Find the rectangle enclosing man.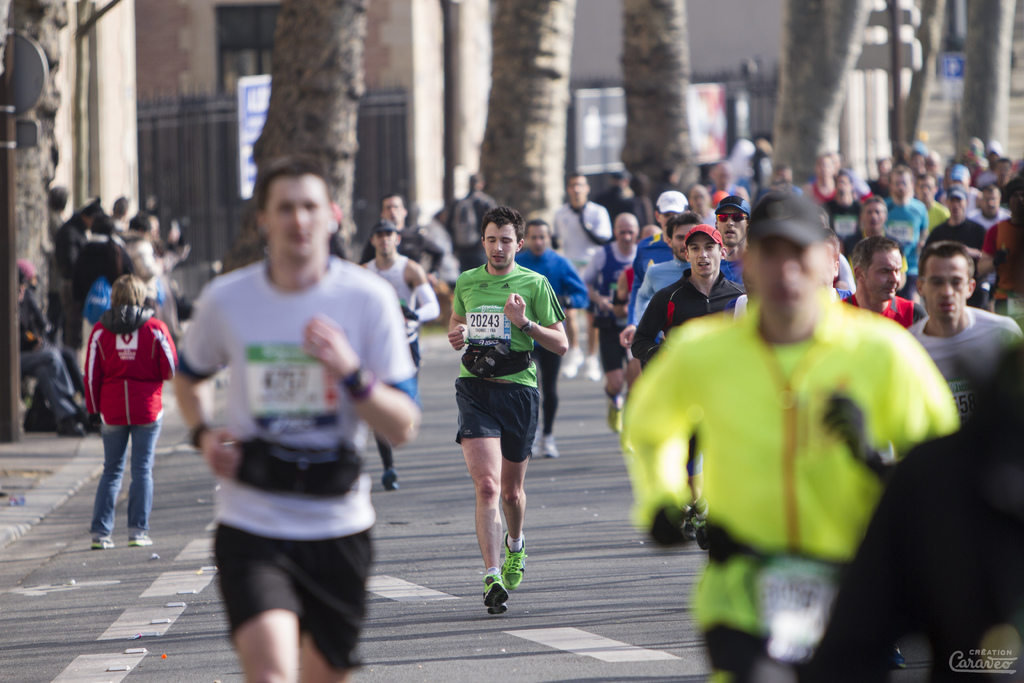
<region>632, 186, 696, 265</region>.
